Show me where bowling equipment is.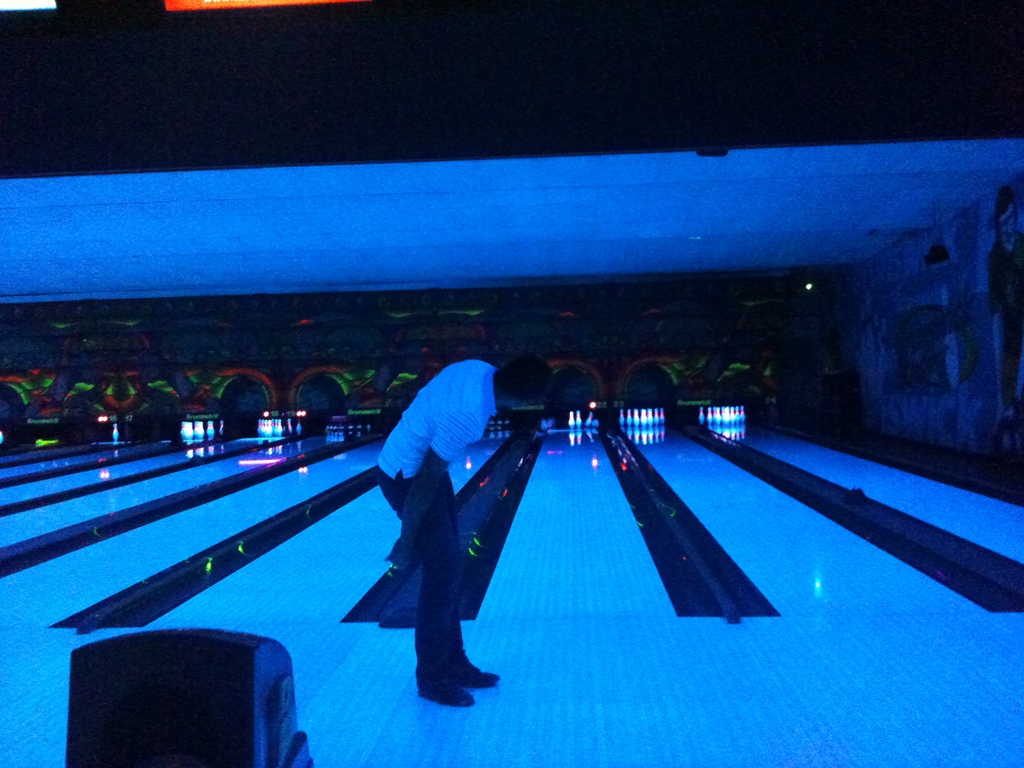
bowling equipment is at (x1=614, y1=400, x2=666, y2=443).
